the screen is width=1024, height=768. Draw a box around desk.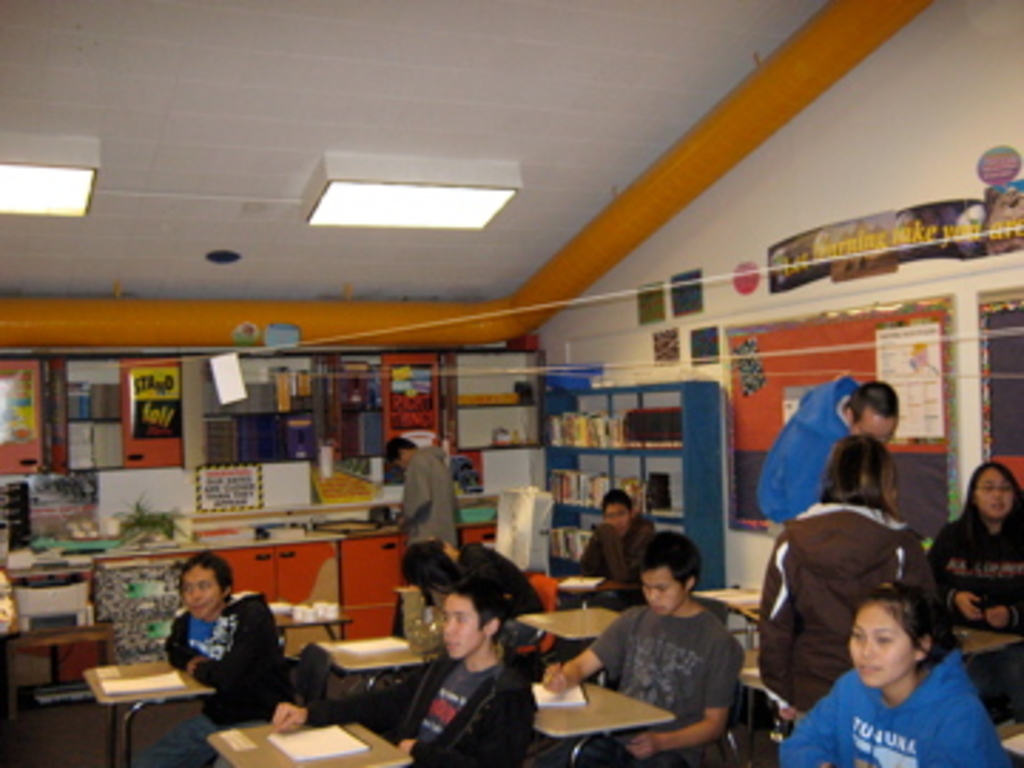
x1=77, y1=657, x2=213, y2=765.
